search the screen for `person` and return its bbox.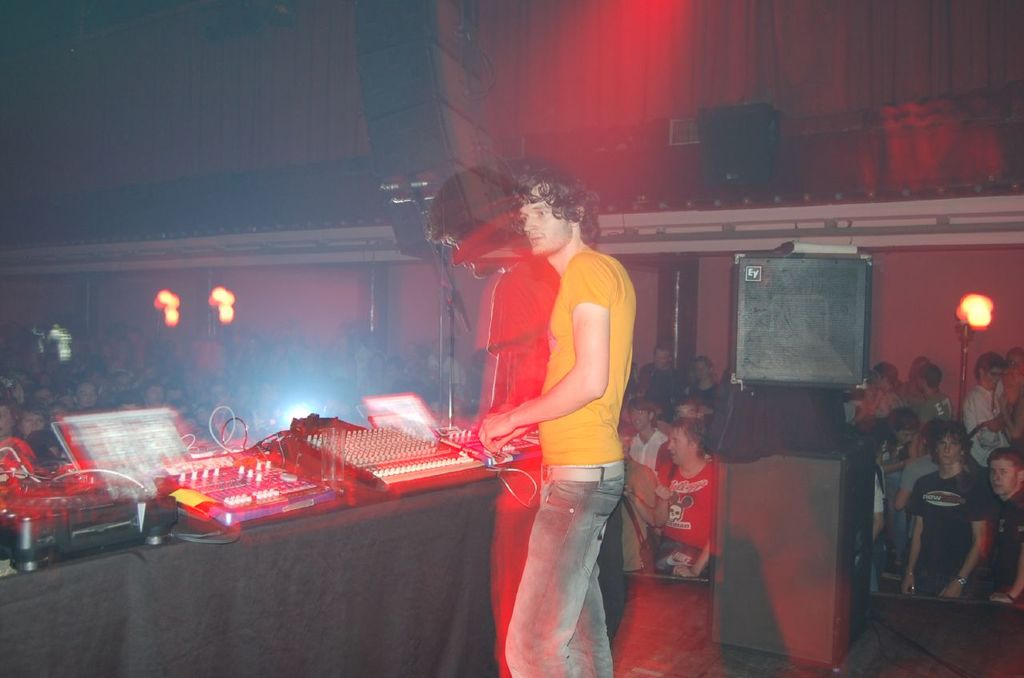
Found: select_region(446, 155, 649, 660).
